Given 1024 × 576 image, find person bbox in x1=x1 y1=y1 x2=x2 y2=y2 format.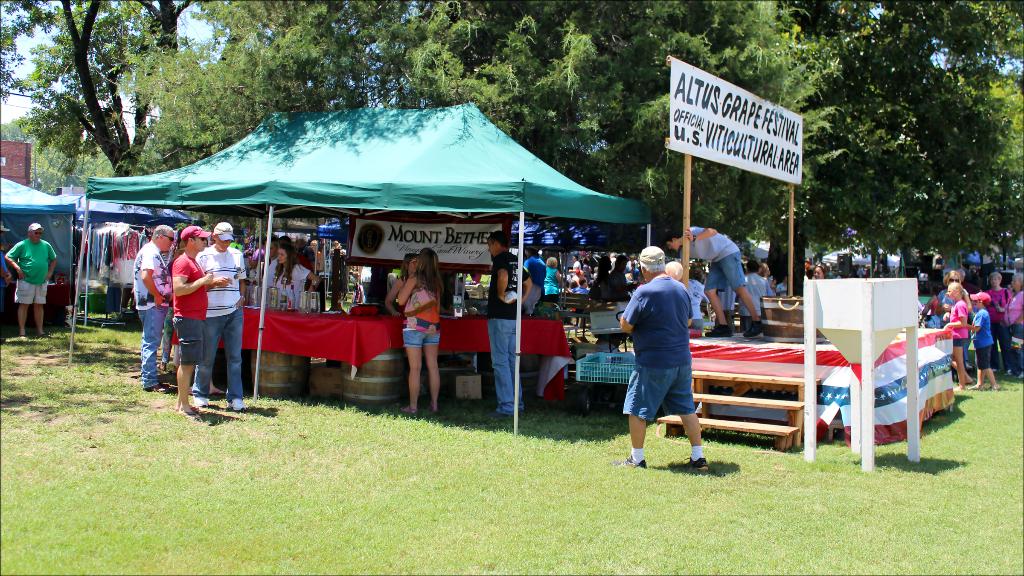
x1=665 y1=221 x2=770 y2=340.
